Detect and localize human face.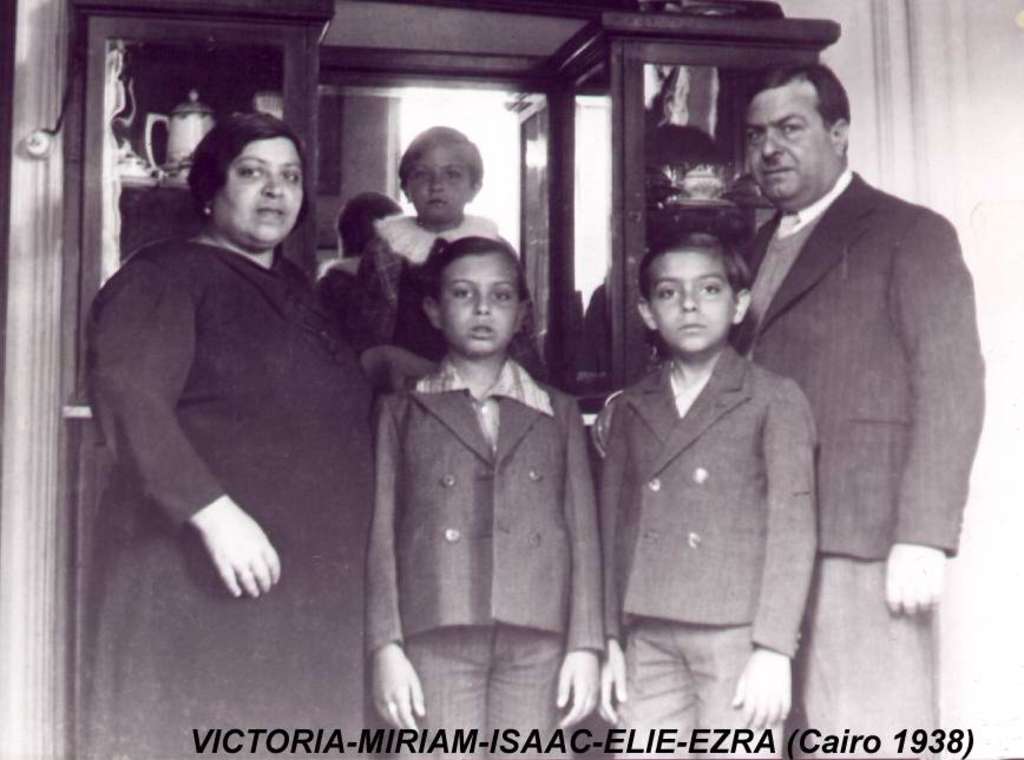
Localized at region(747, 83, 835, 204).
